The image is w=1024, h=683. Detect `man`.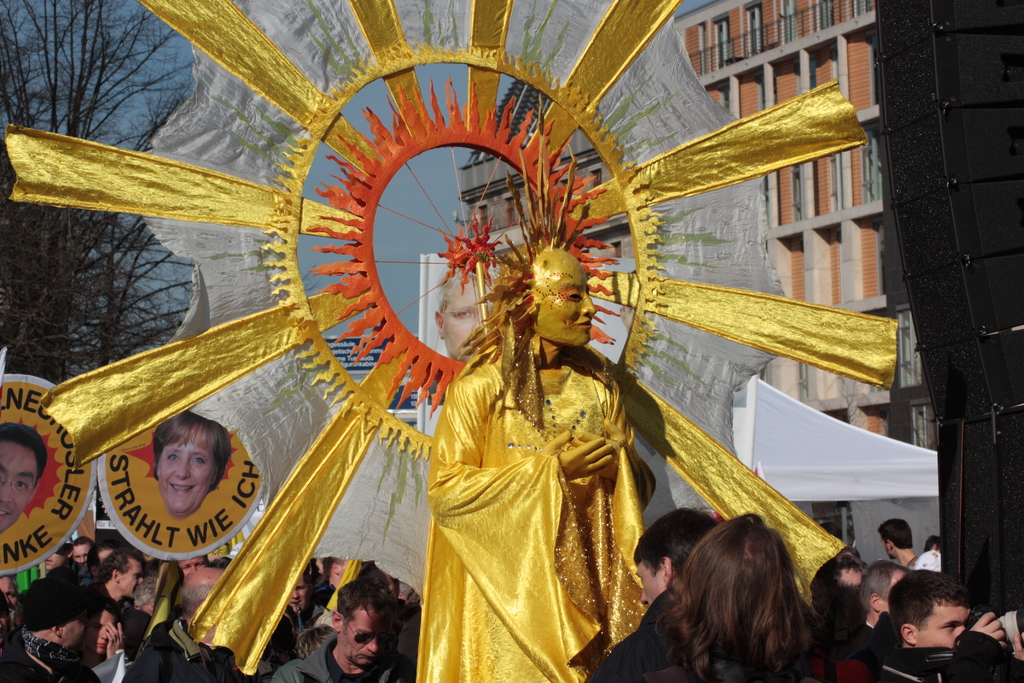
Detection: bbox=(913, 536, 943, 582).
